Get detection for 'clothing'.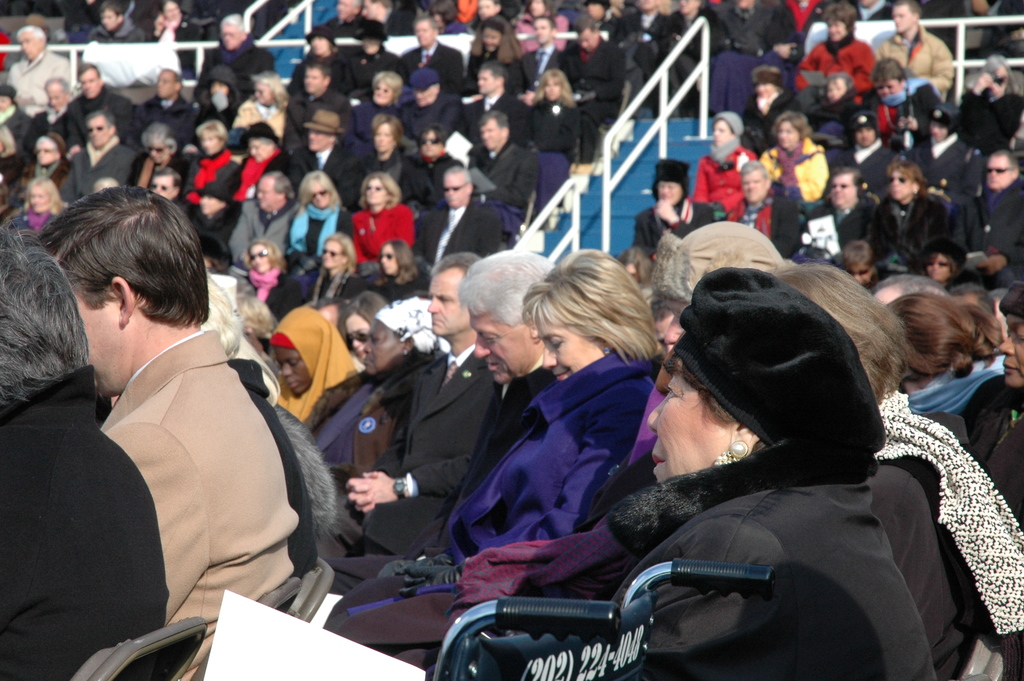
Detection: left=264, top=302, right=368, bottom=420.
